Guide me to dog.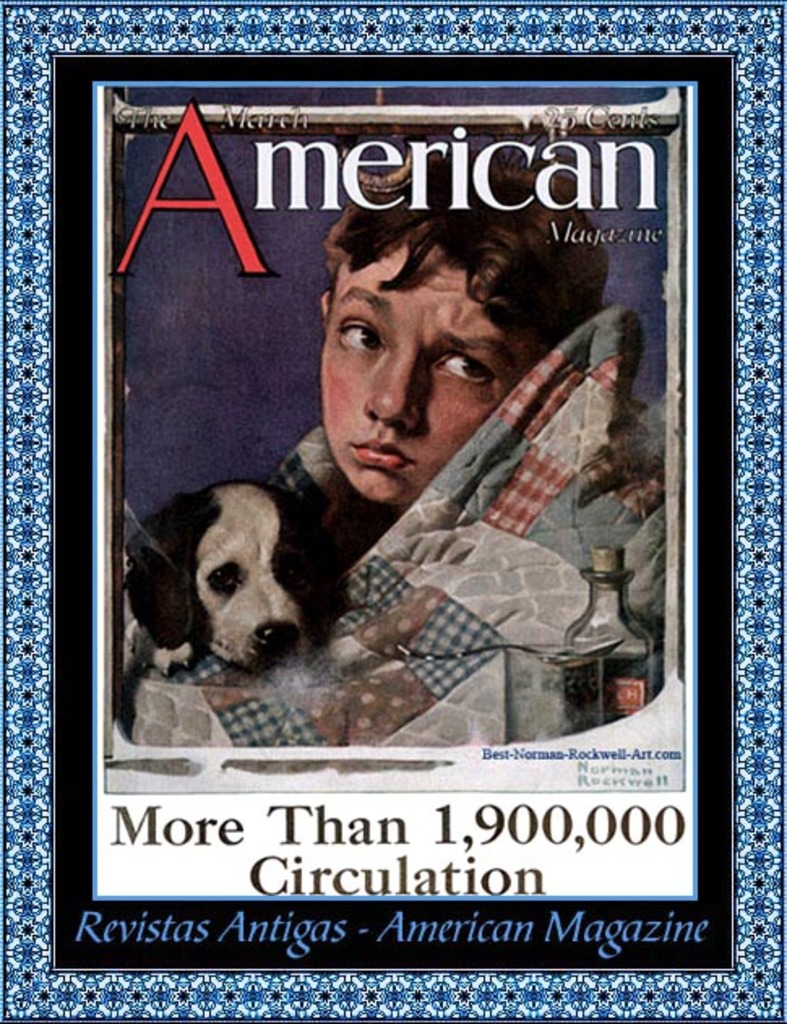
Guidance: box=[122, 480, 336, 688].
